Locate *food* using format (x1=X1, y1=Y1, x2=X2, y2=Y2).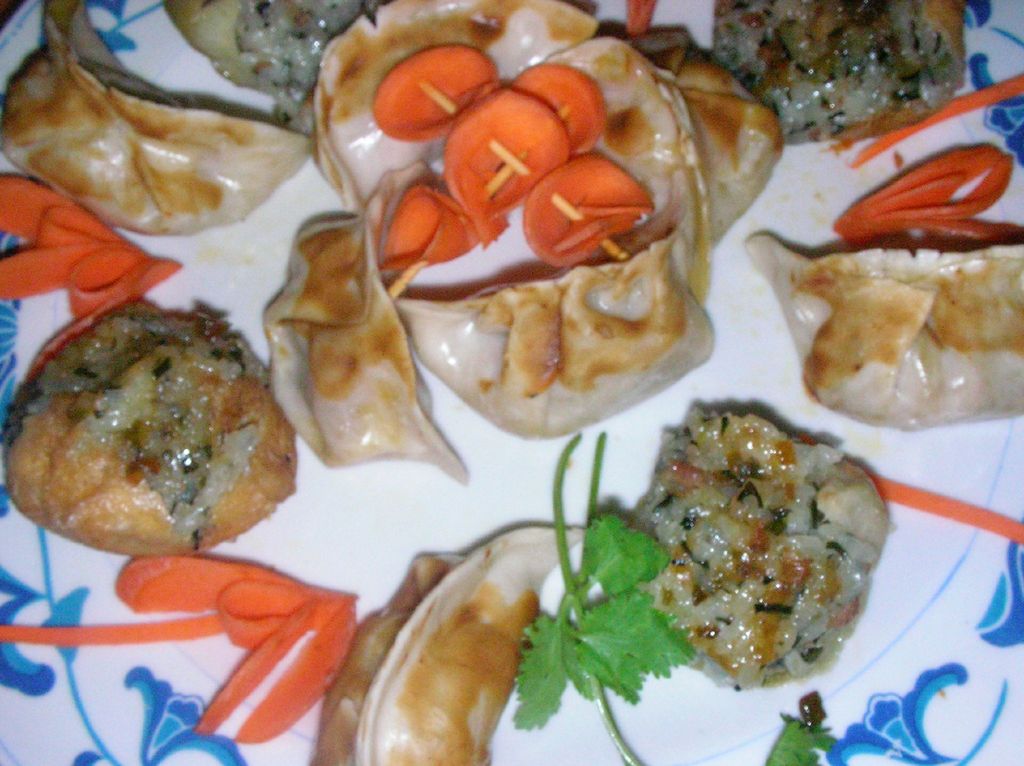
(x1=628, y1=404, x2=892, y2=692).
